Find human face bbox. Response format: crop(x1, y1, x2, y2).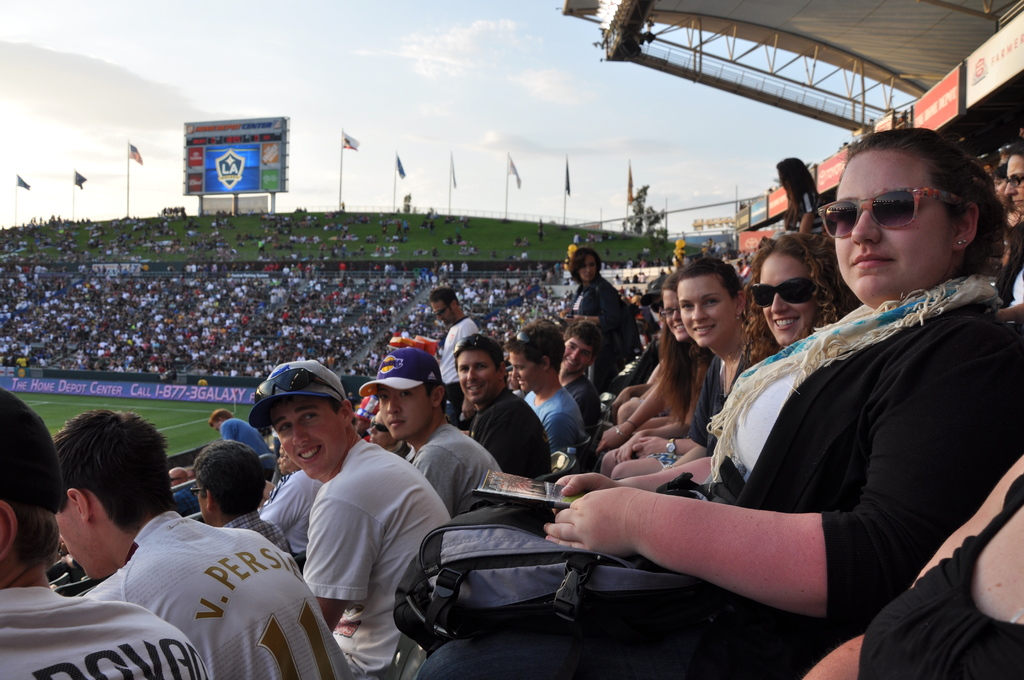
crop(269, 400, 346, 477).
